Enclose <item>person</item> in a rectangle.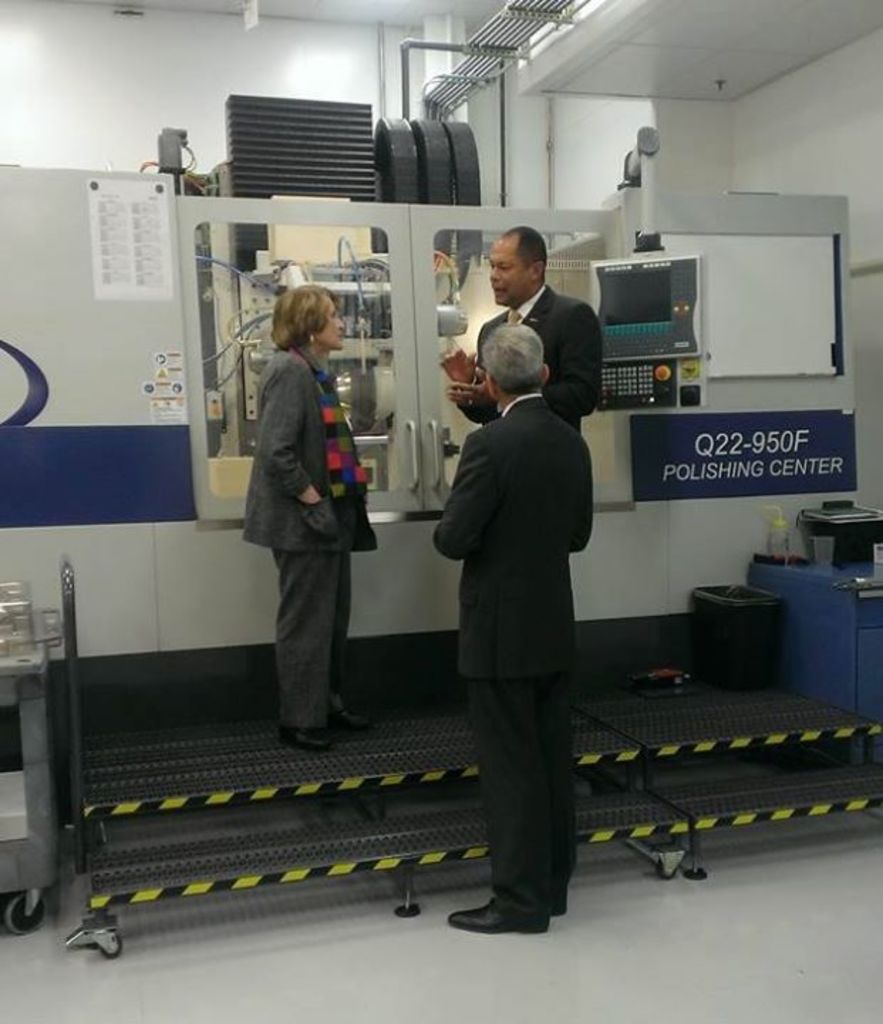
[left=233, top=262, right=378, bottom=771].
